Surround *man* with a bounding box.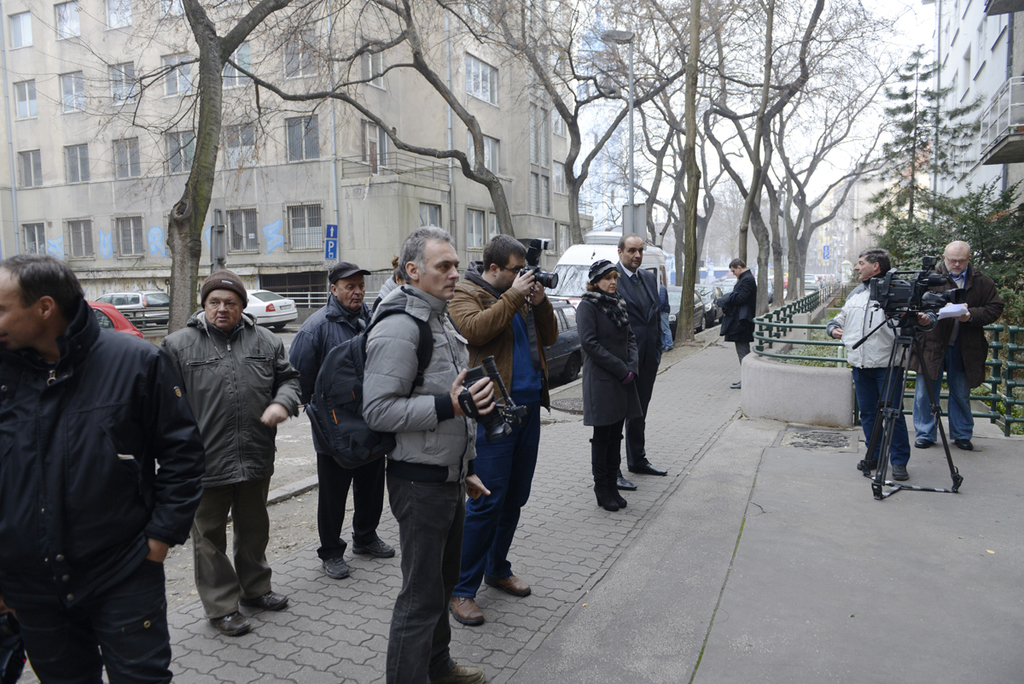
607,234,666,489.
